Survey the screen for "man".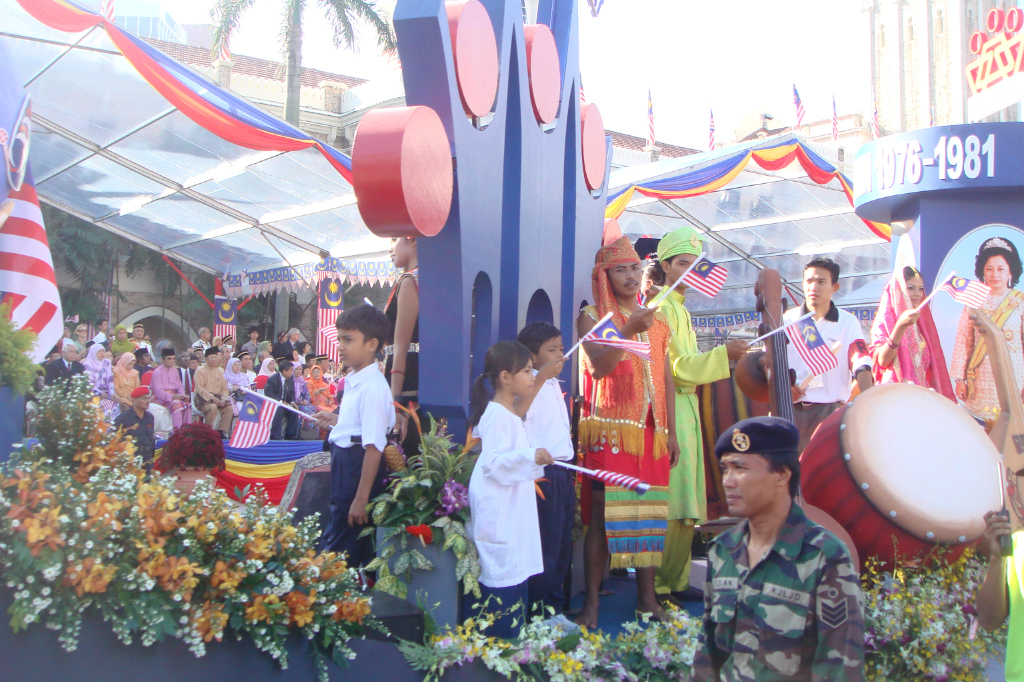
Survey found: (112,387,151,483).
